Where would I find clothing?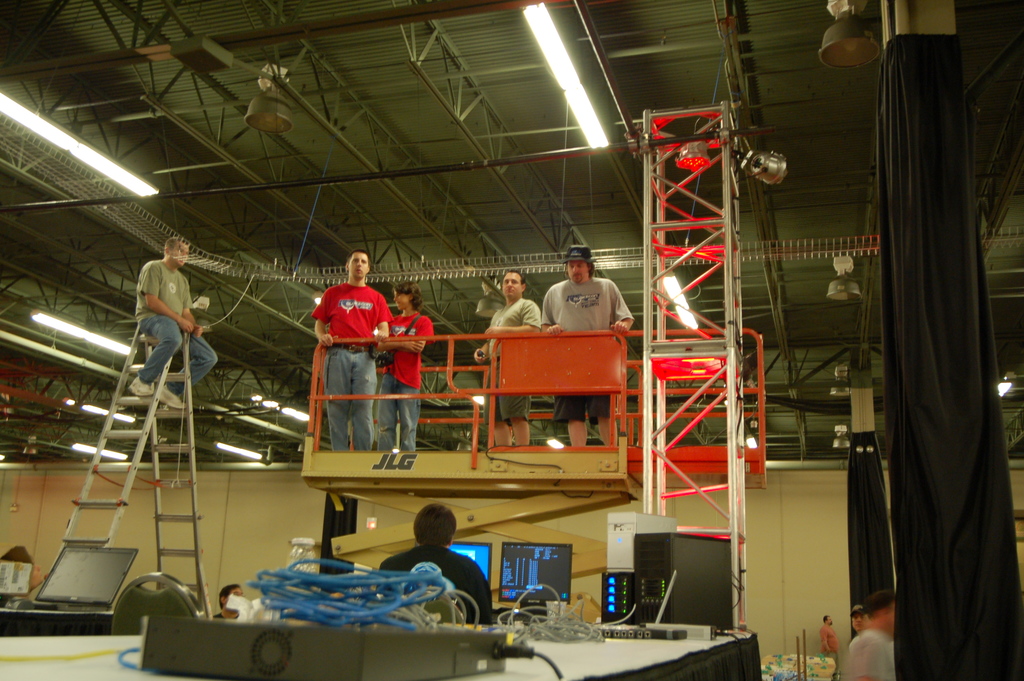
At x1=481 y1=290 x2=539 y2=426.
